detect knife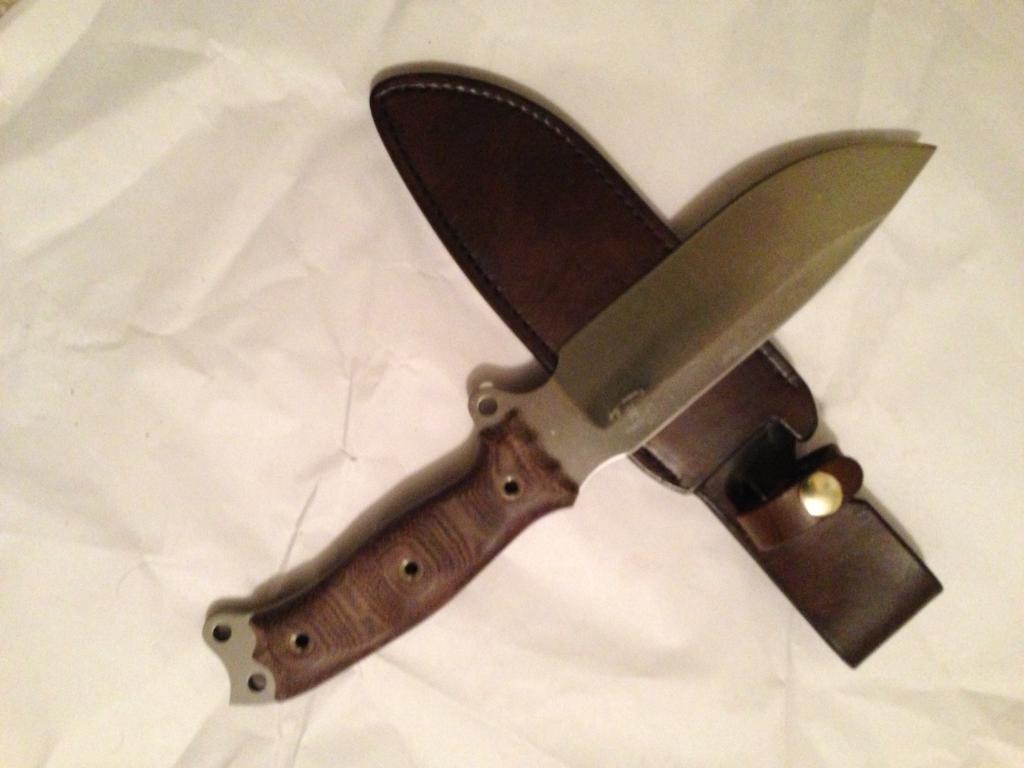
{"left": 202, "top": 138, "right": 933, "bottom": 709}
